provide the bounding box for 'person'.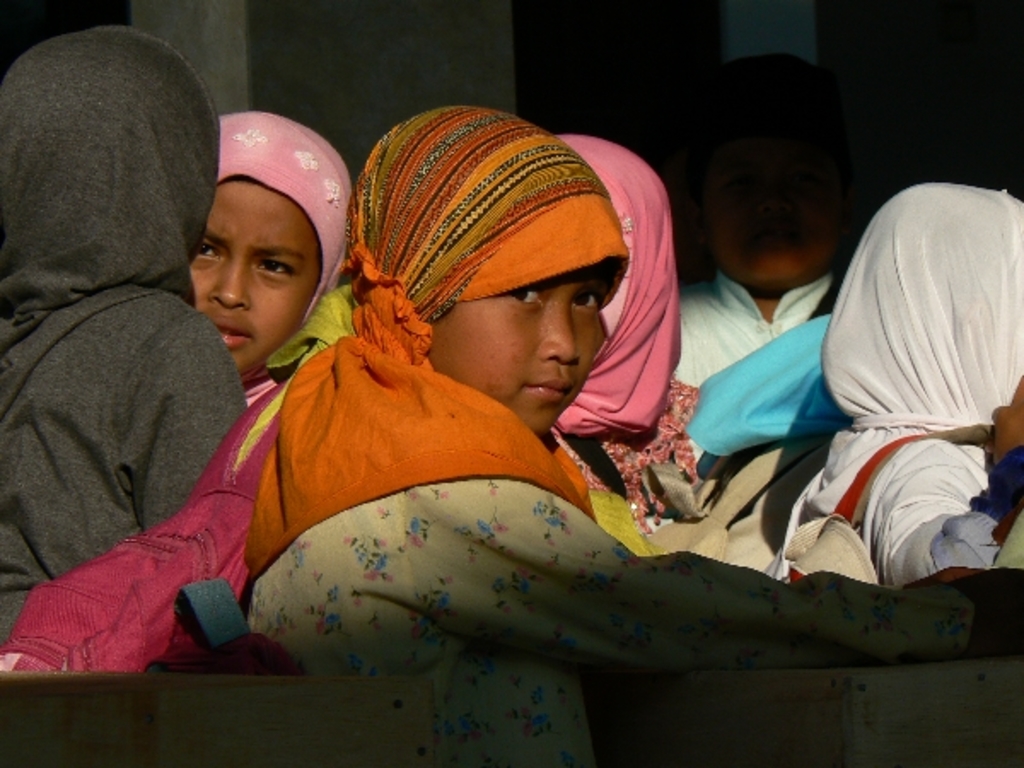
bbox=(649, 184, 1022, 596).
